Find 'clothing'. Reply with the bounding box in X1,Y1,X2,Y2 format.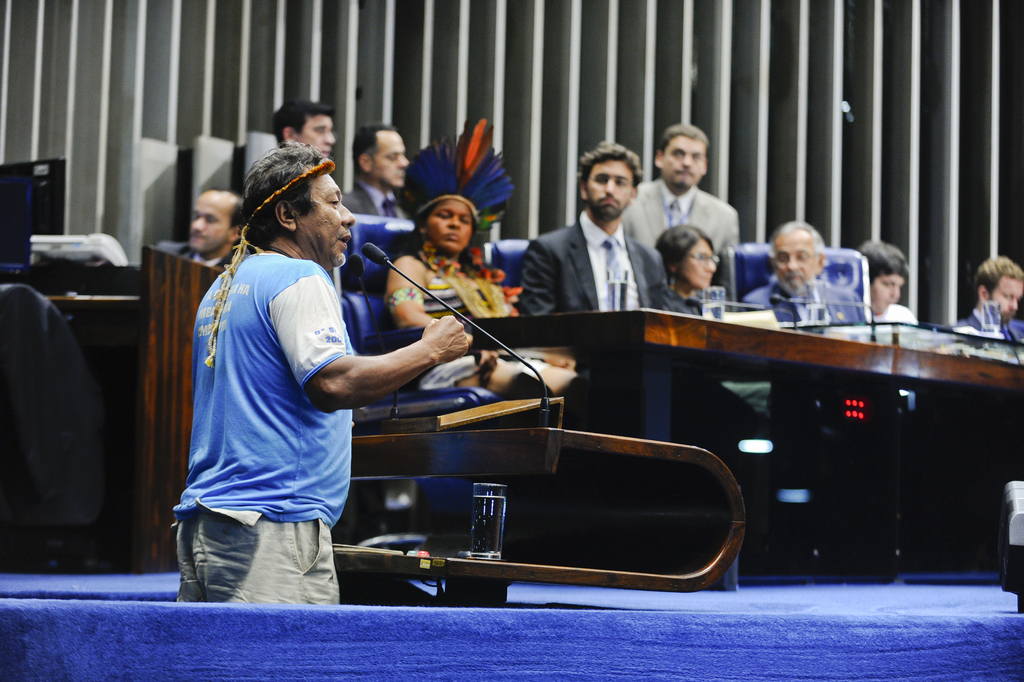
613,173,765,302.
